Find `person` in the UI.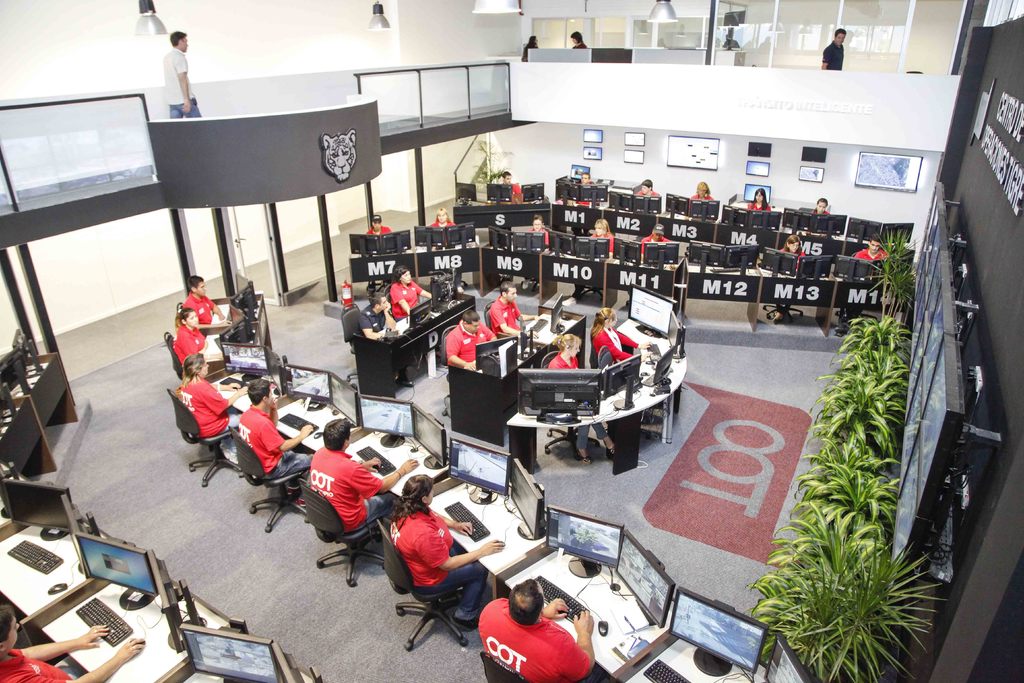
UI element at [528, 215, 550, 247].
